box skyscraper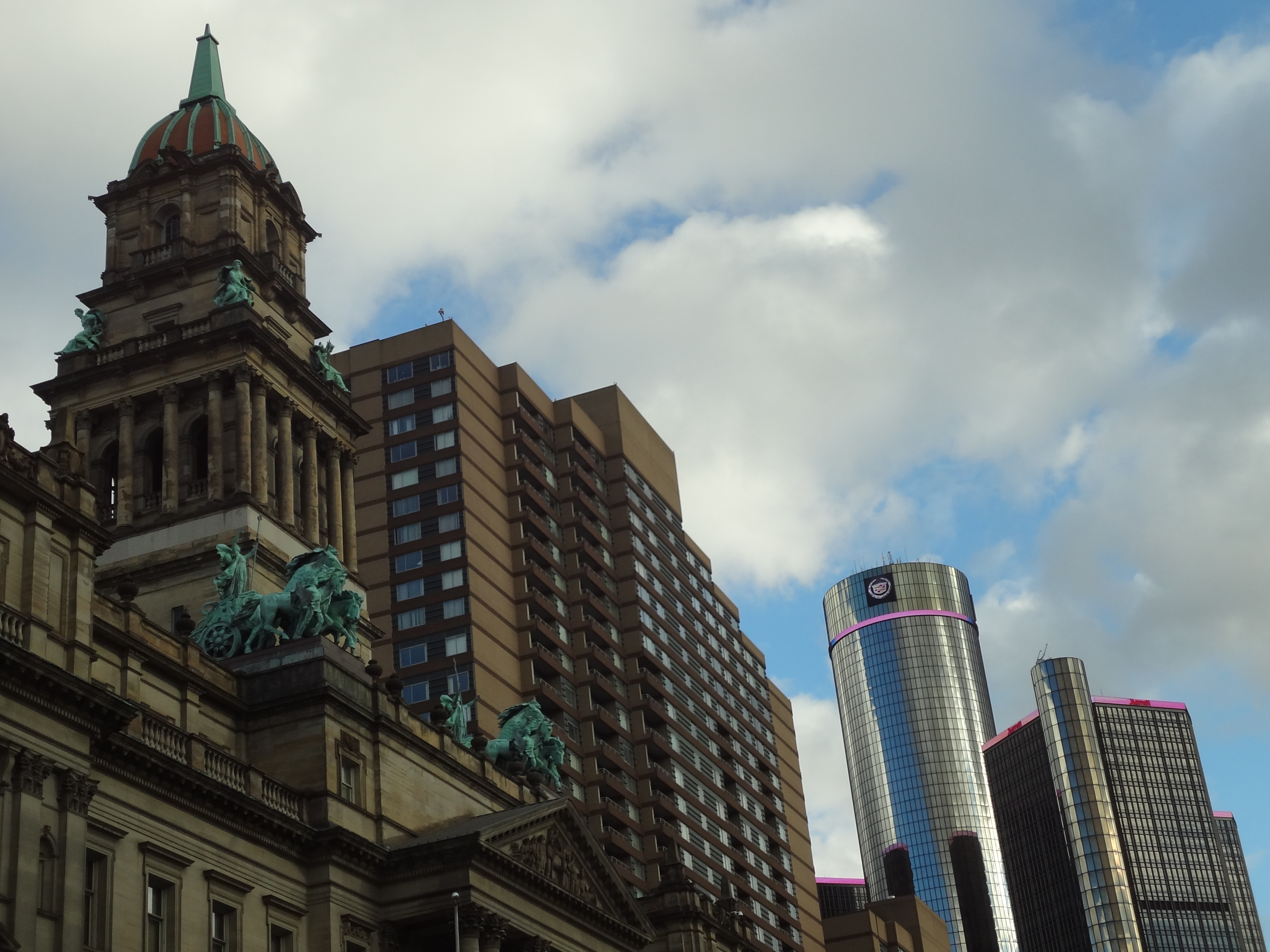
{"left": 223, "top": 155, "right": 284, "bottom": 262}
